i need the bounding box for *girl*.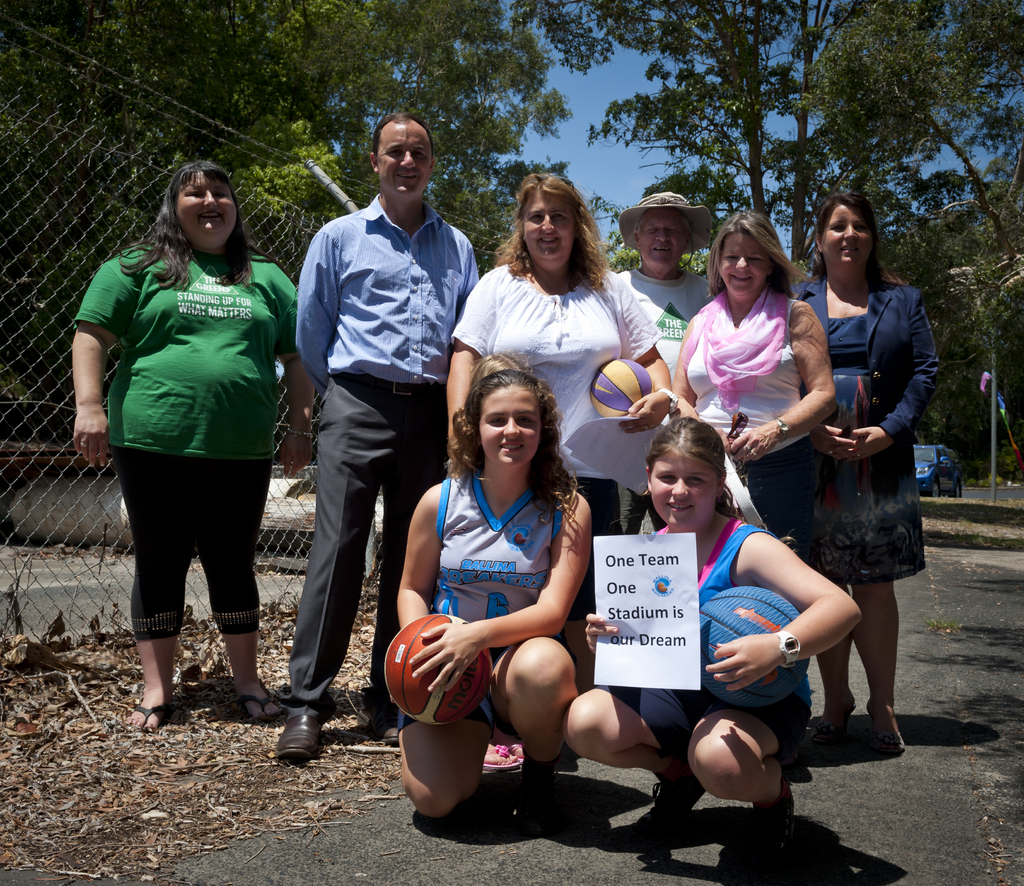
Here it is: box(462, 348, 554, 779).
